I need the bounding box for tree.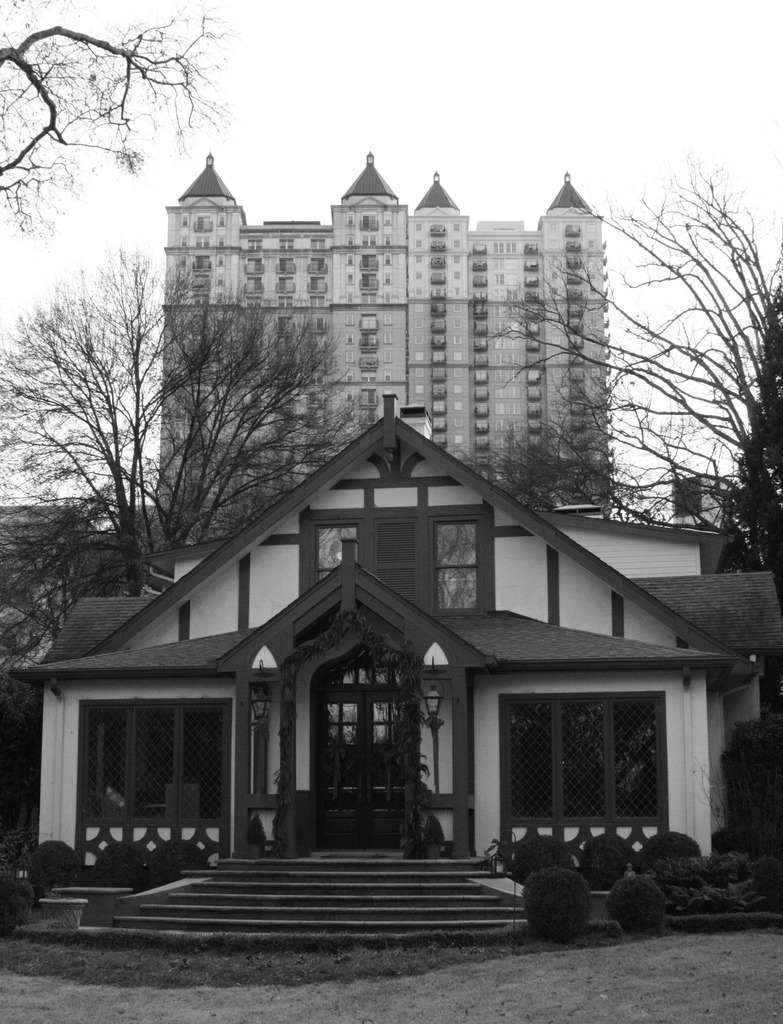
Here it is: locate(478, 143, 782, 622).
